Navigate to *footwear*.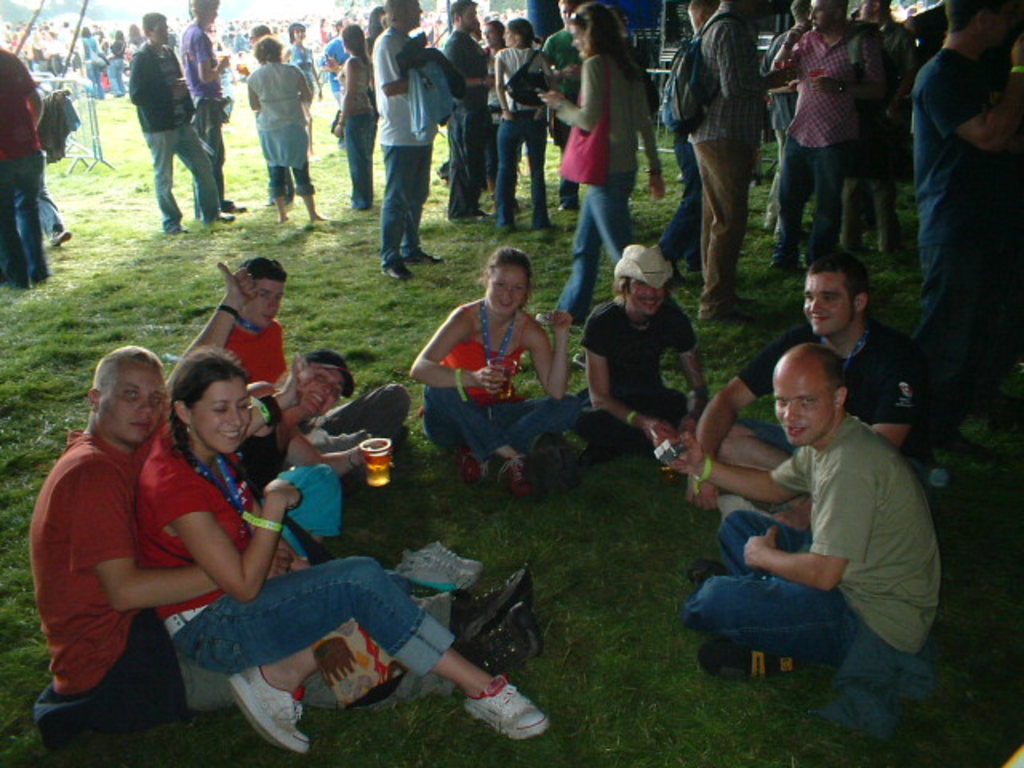
Navigation target: (x1=226, y1=200, x2=254, y2=214).
